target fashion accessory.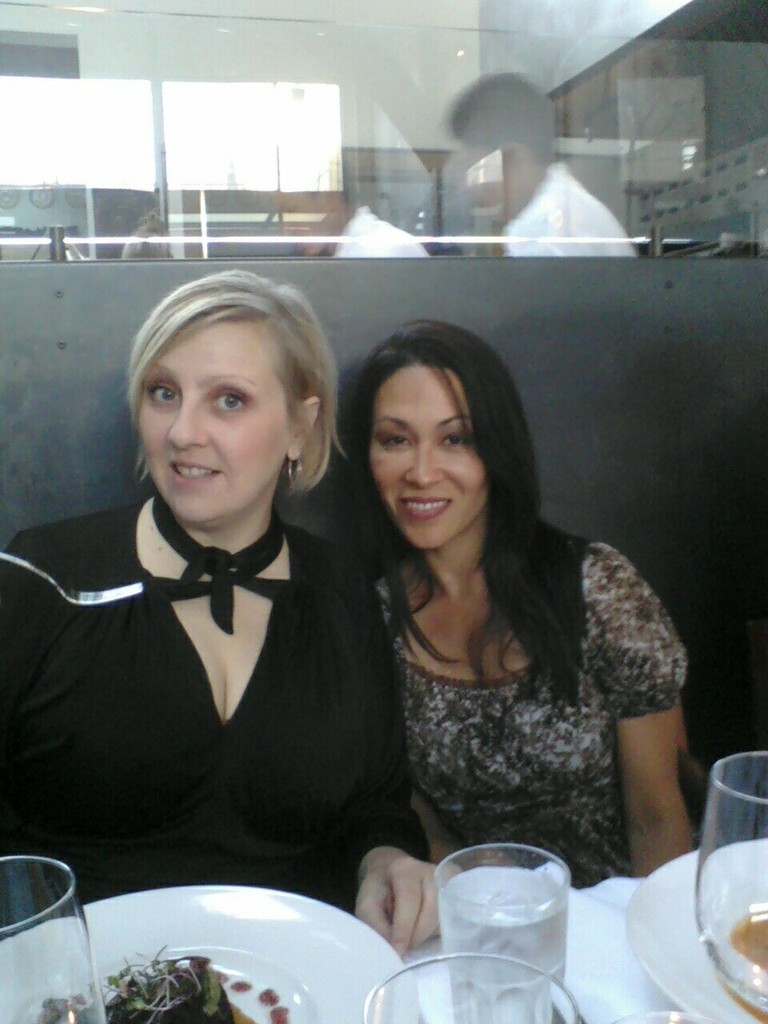
Target region: (left=286, top=447, right=304, bottom=484).
